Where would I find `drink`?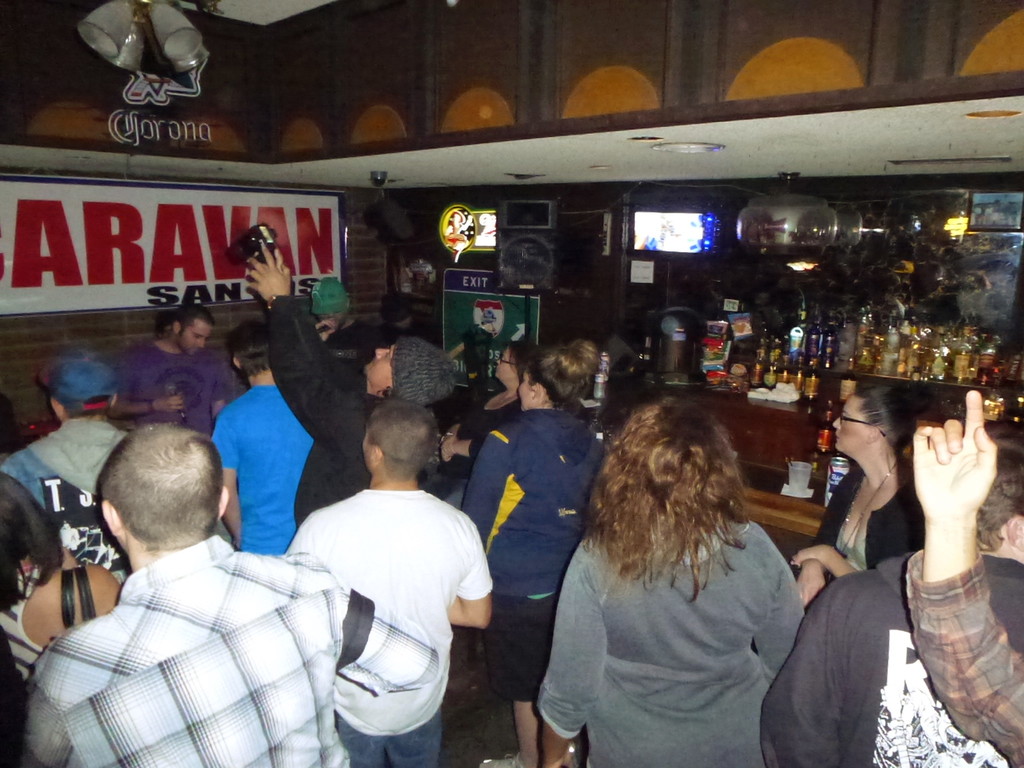
At locate(801, 316, 817, 360).
